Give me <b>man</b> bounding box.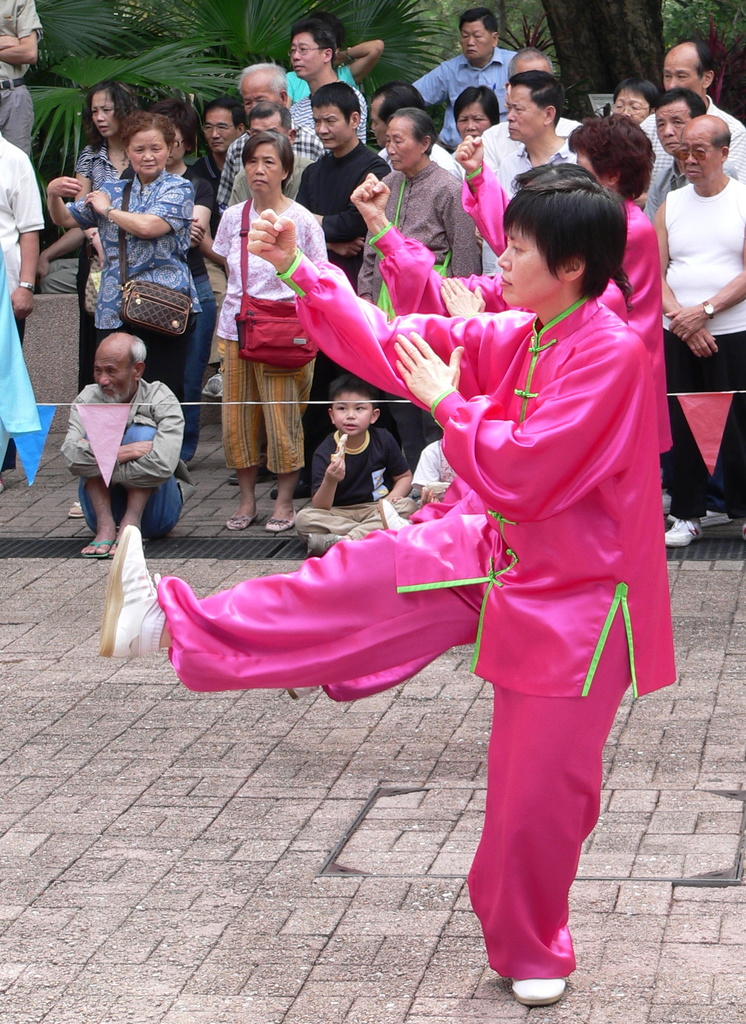
bbox=[640, 27, 745, 209].
